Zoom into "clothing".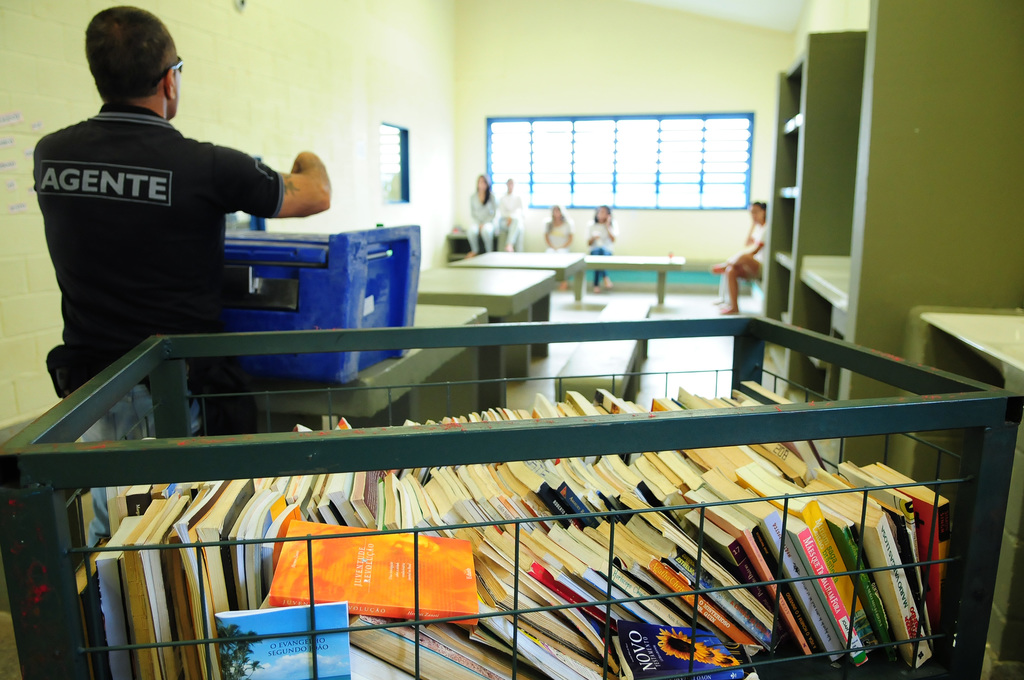
Zoom target: select_region(496, 188, 526, 244).
